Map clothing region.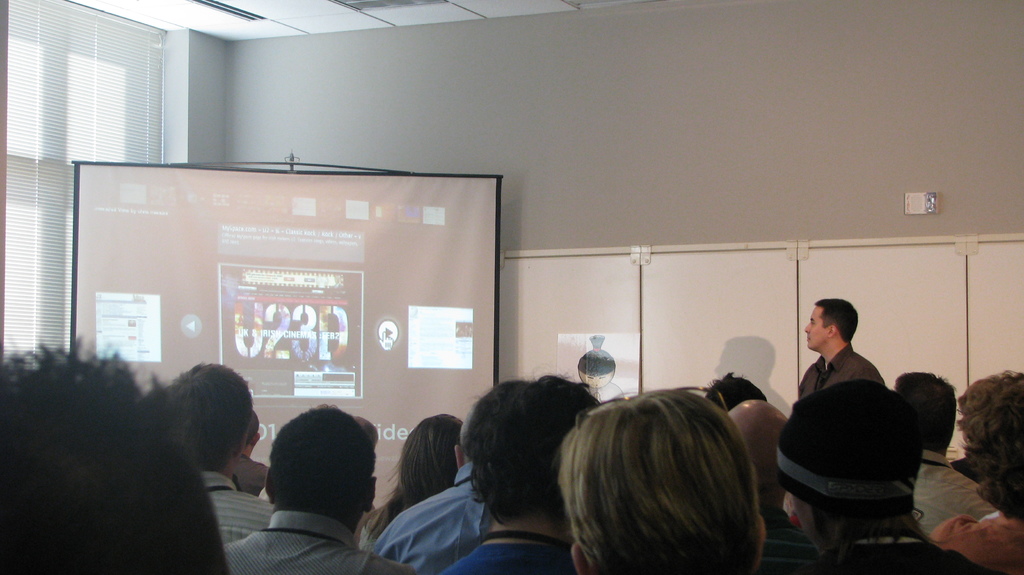
Mapped to locate(753, 510, 815, 574).
